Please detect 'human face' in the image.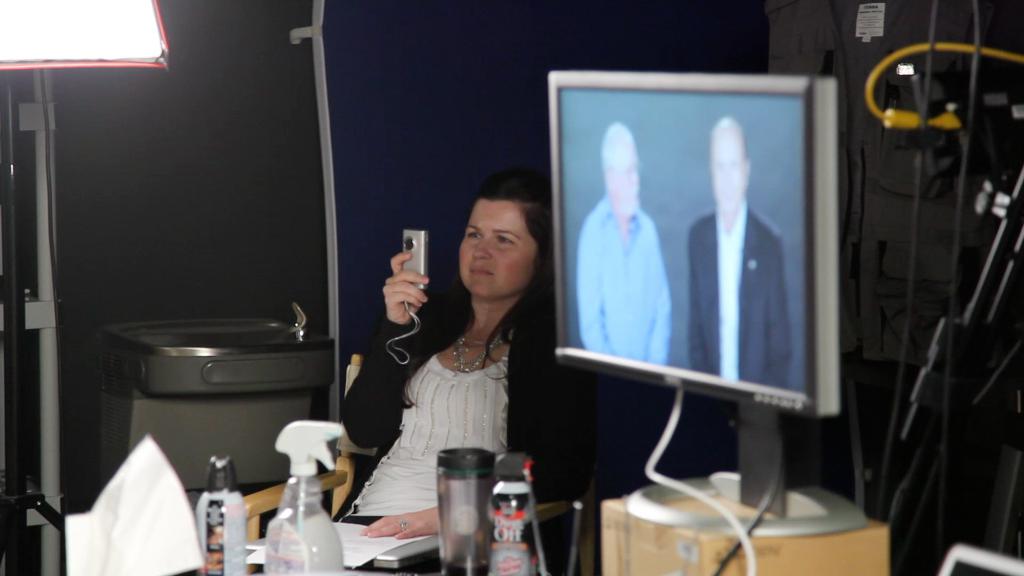
(456,204,535,302).
